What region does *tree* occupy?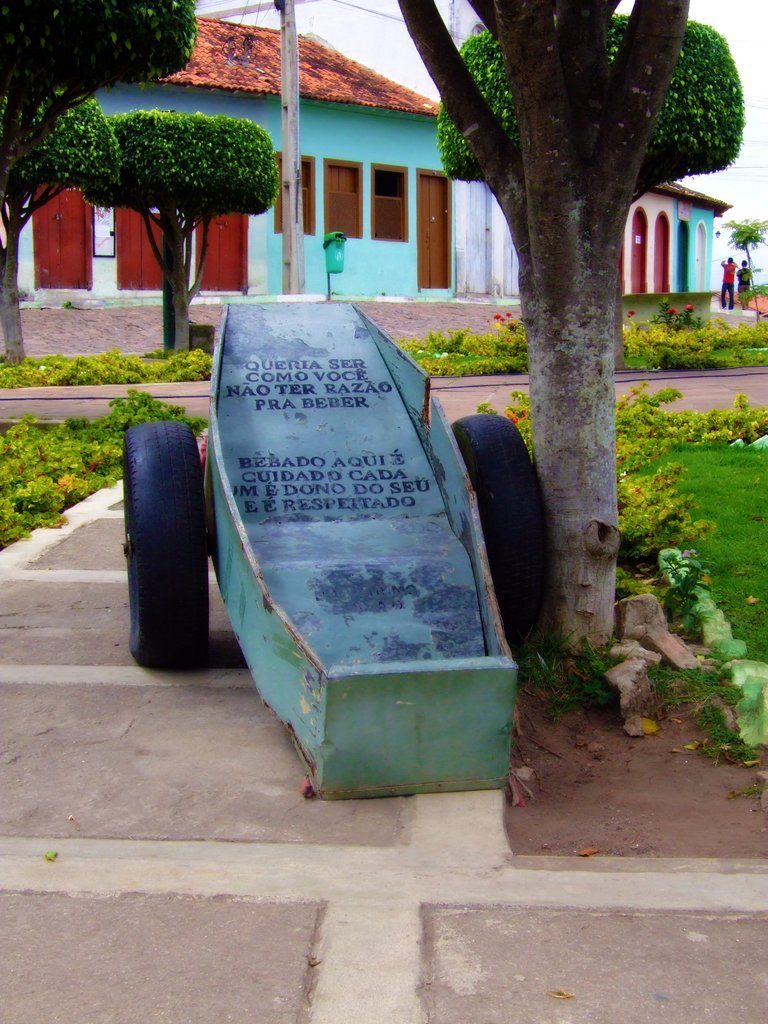
(0, 84, 123, 244).
